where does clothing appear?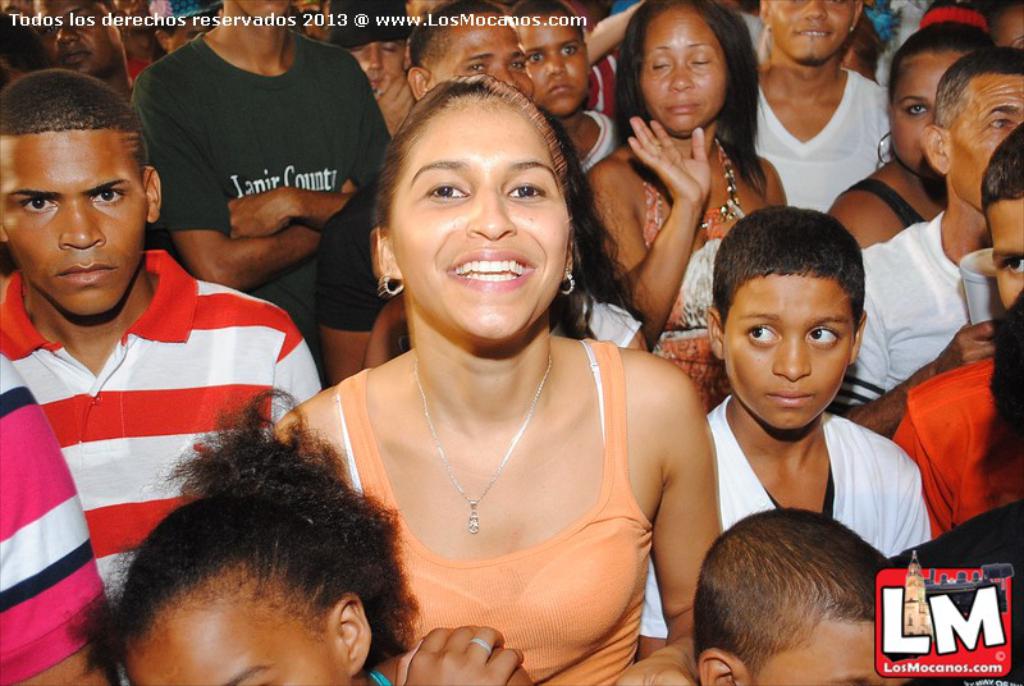
Appears at 887:351:1023:541.
